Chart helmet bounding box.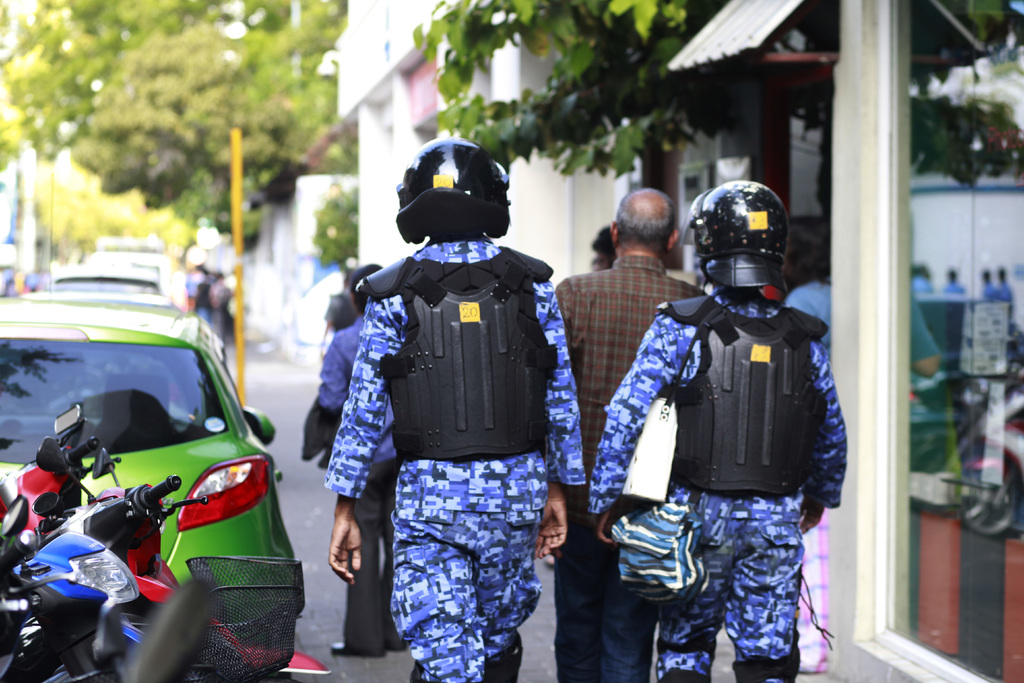
Charted: rect(397, 138, 509, 245).
